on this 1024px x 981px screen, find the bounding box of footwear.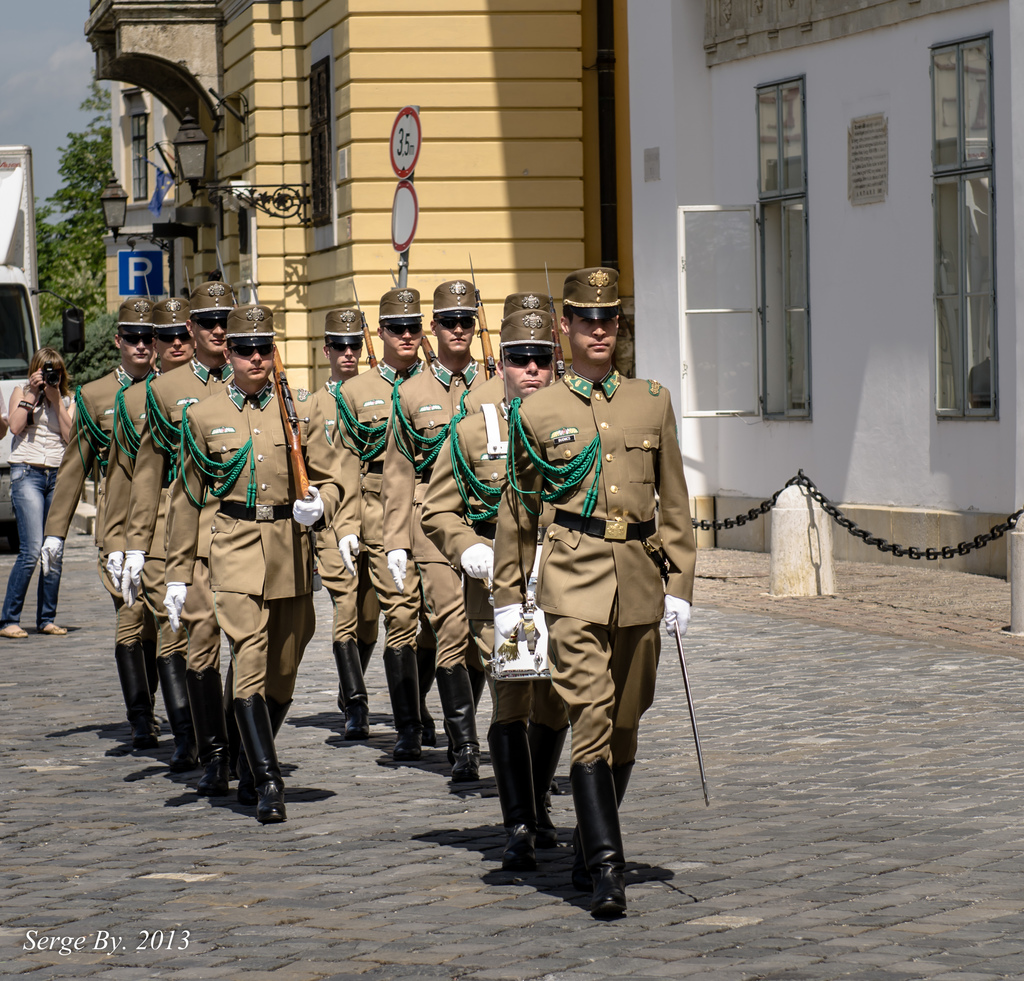
Bounding box: x1=42 y1=618 x2=66 y2=635.
